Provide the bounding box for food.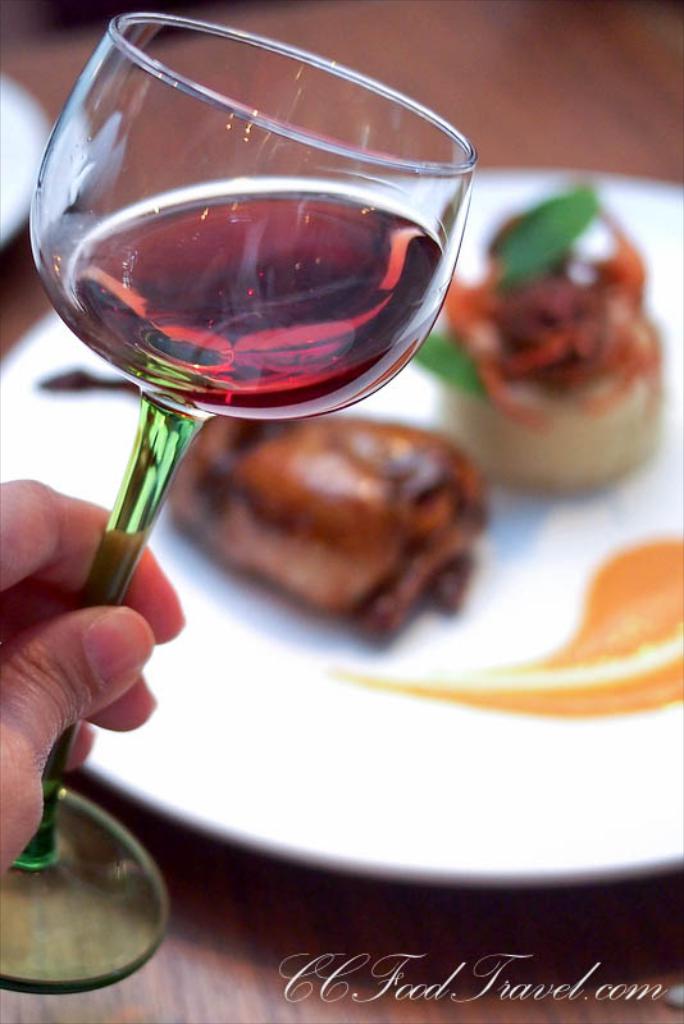
region(414, 177, 669, 506).
